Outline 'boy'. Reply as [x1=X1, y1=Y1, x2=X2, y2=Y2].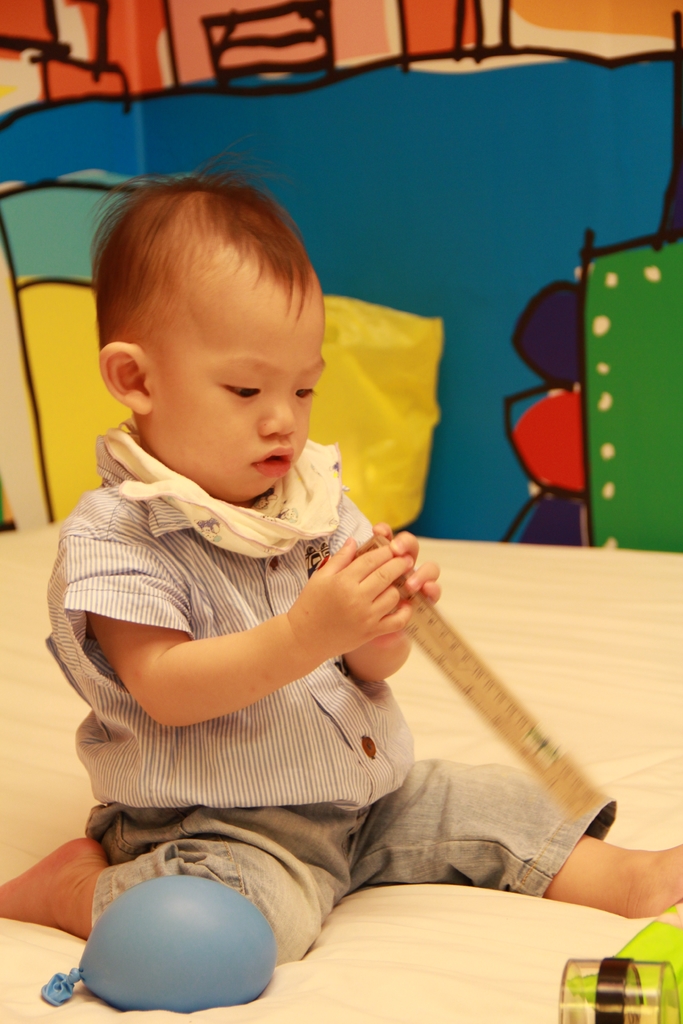
[x1=12, y1=173, x2=618, y2=1012].
